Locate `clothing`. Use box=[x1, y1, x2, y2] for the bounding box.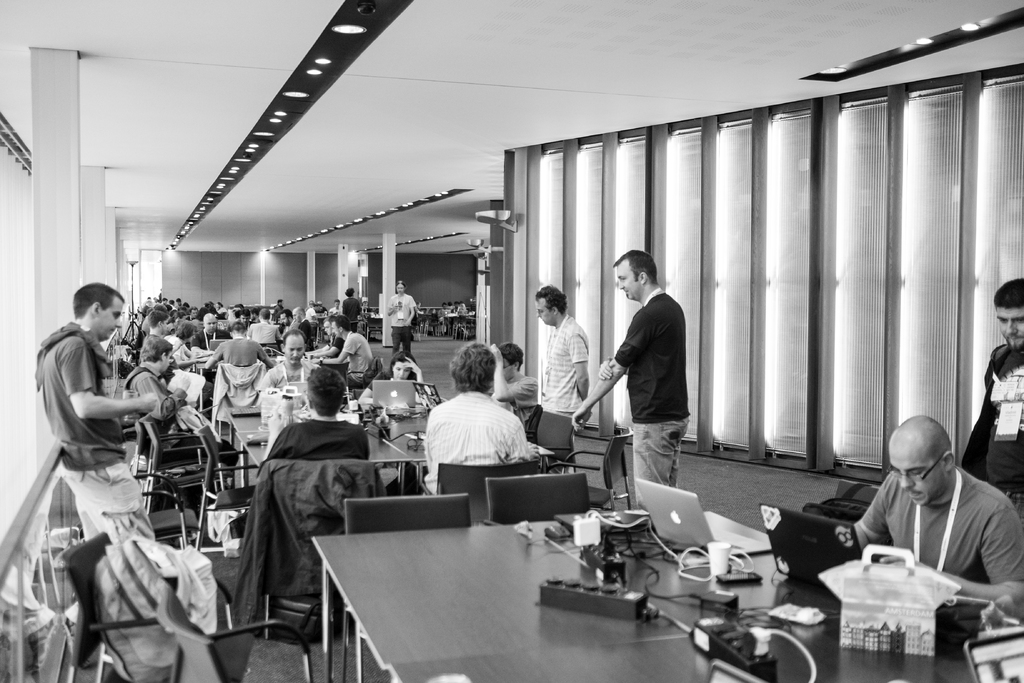
box=[368, 370, 420, 390].
